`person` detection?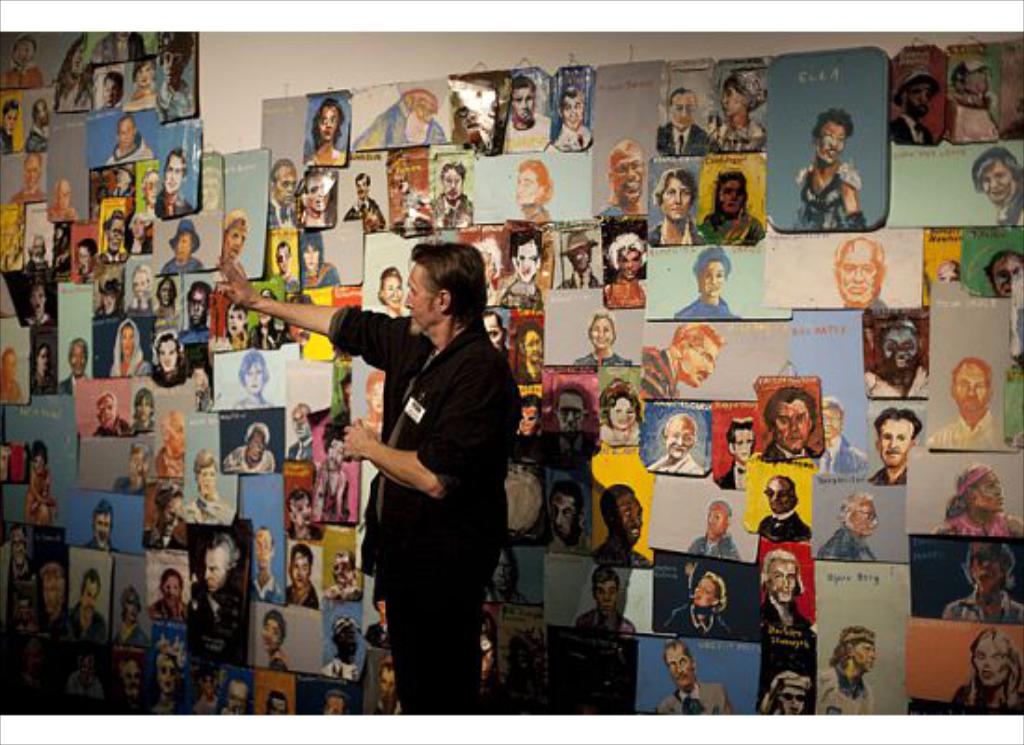
bbox=(0, 93, 22, 155)
